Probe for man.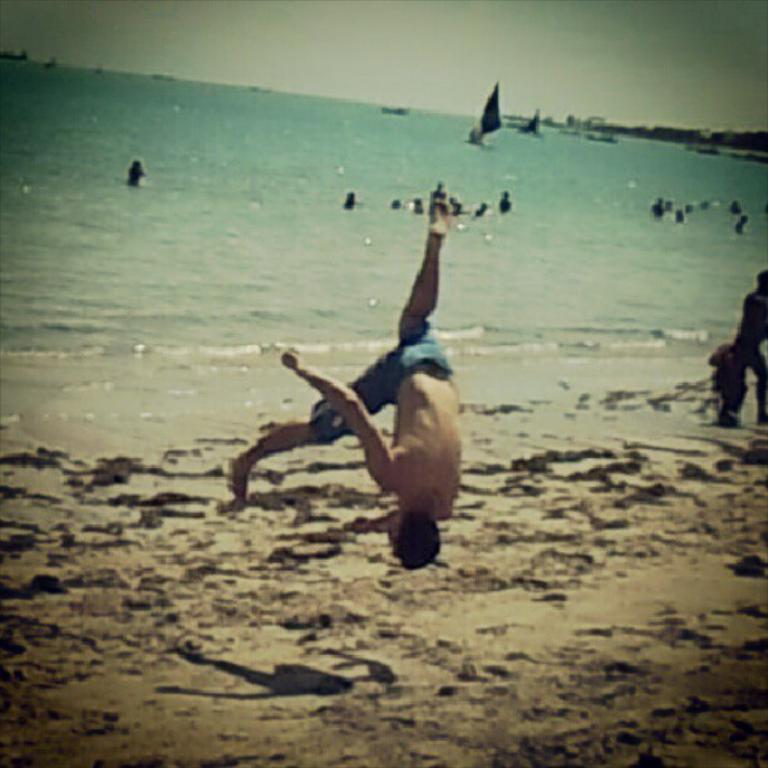
Probe result: (236, 210, 484, 581).
